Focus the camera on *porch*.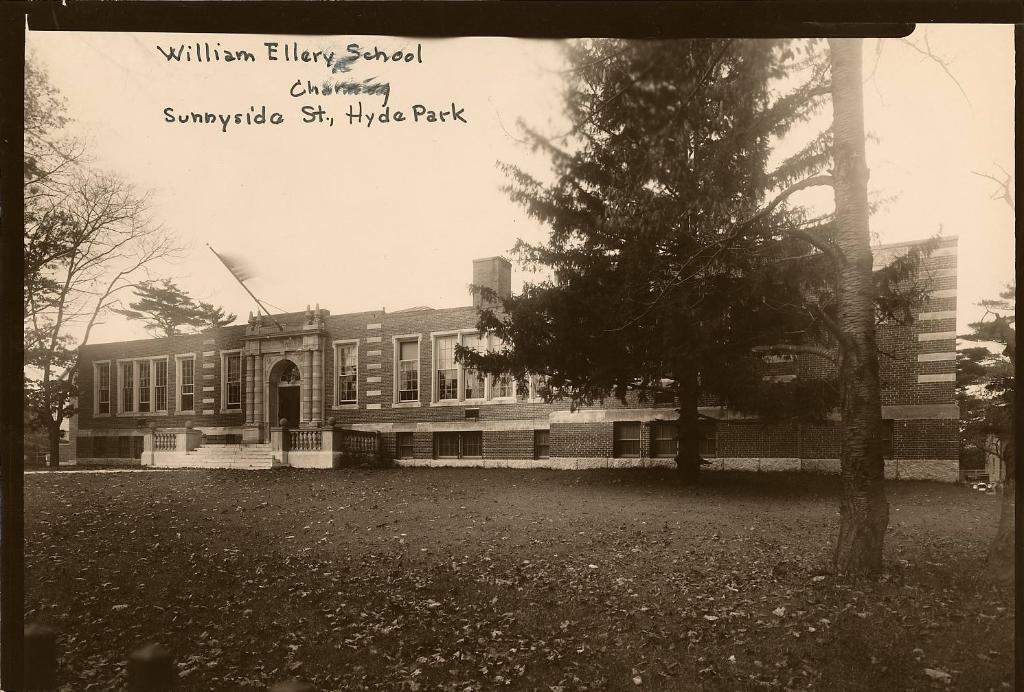
Focus region: 157/403/405/482.
